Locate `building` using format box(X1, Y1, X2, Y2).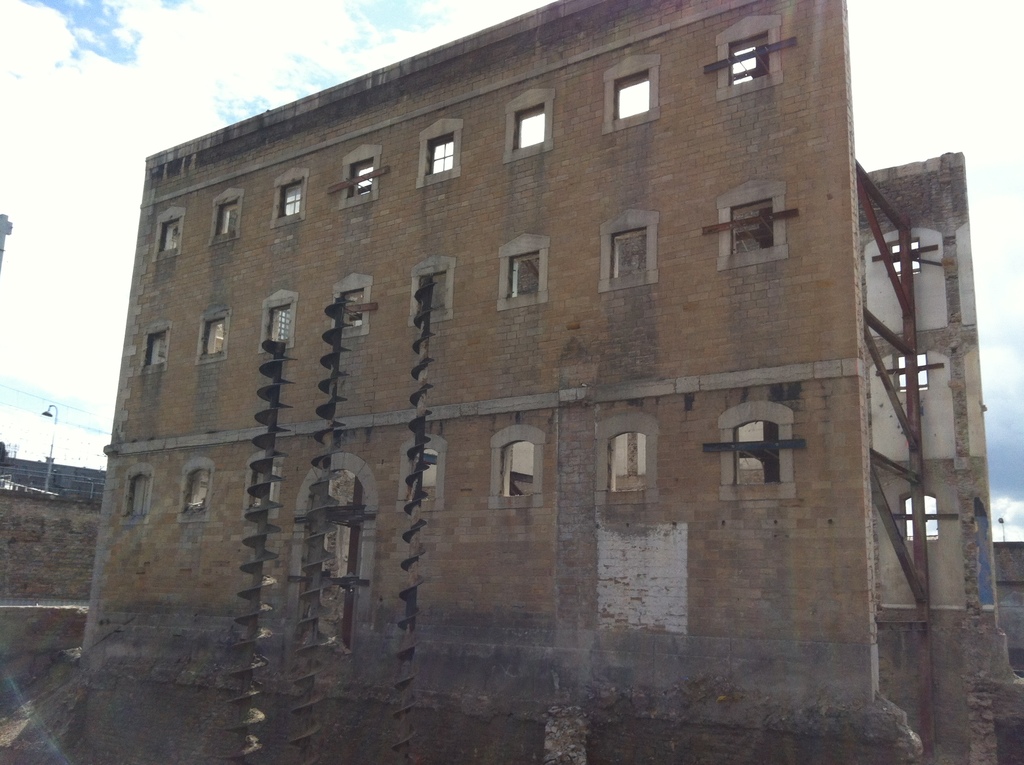
box(0, 0, 1023, 764).
